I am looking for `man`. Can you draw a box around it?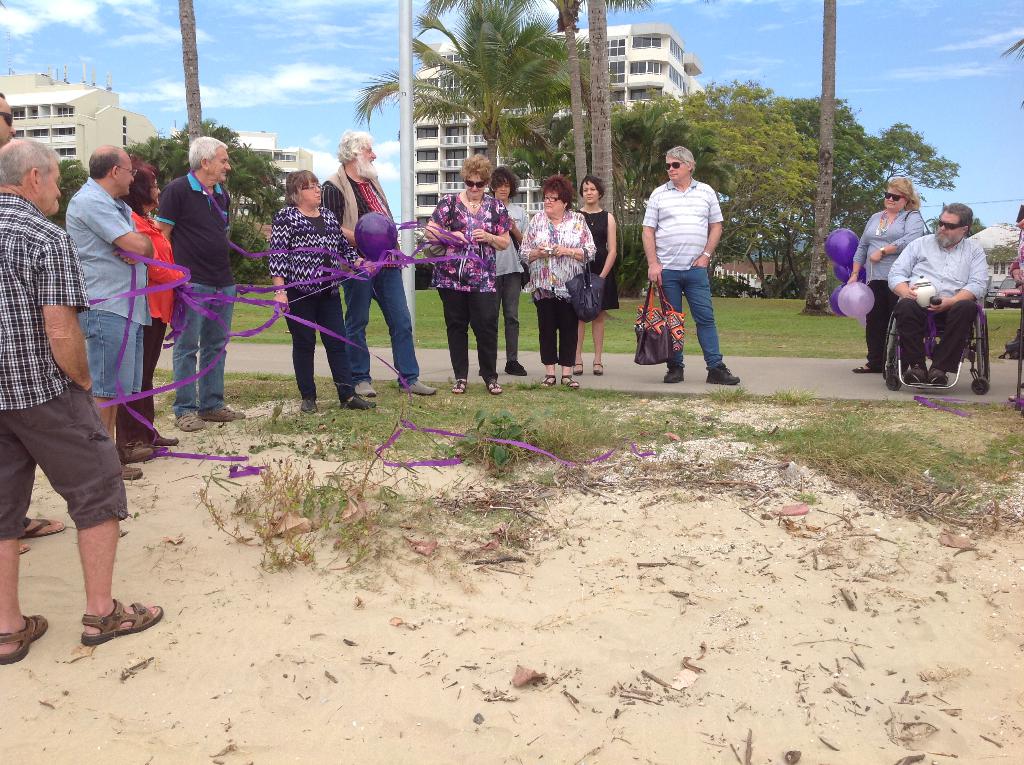
Sure, the bounding box is 320,129,440,398.
